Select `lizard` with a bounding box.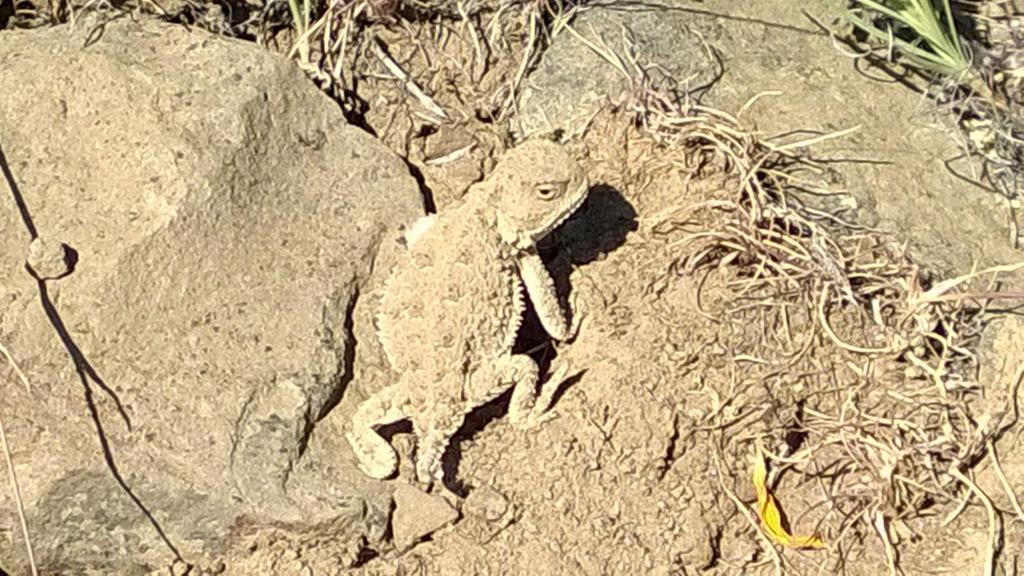
333/140/615/509.
